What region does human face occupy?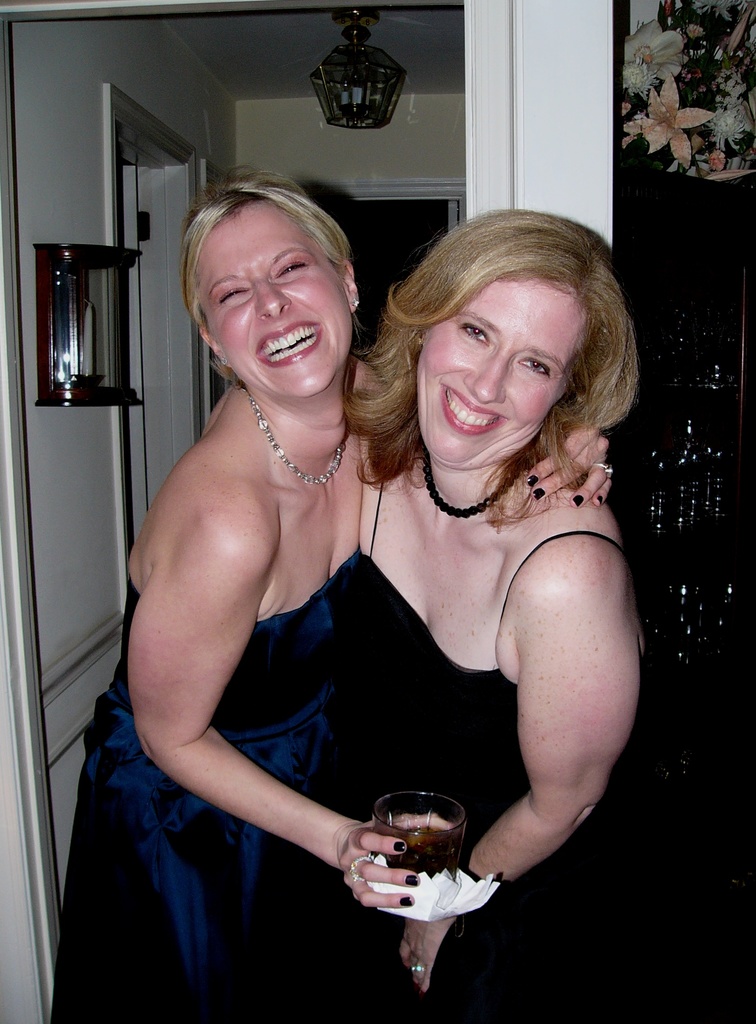
x1=192, y1=196, x2=353, y2=401.
